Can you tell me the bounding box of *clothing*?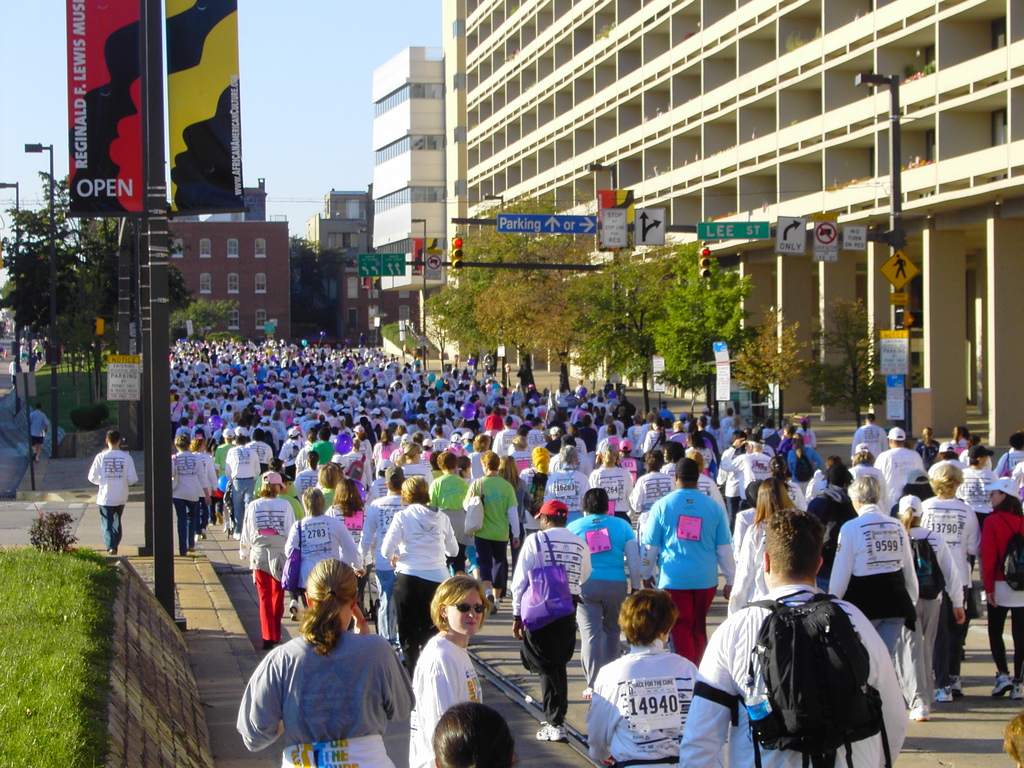
<box>427,465,473,524</box>.
